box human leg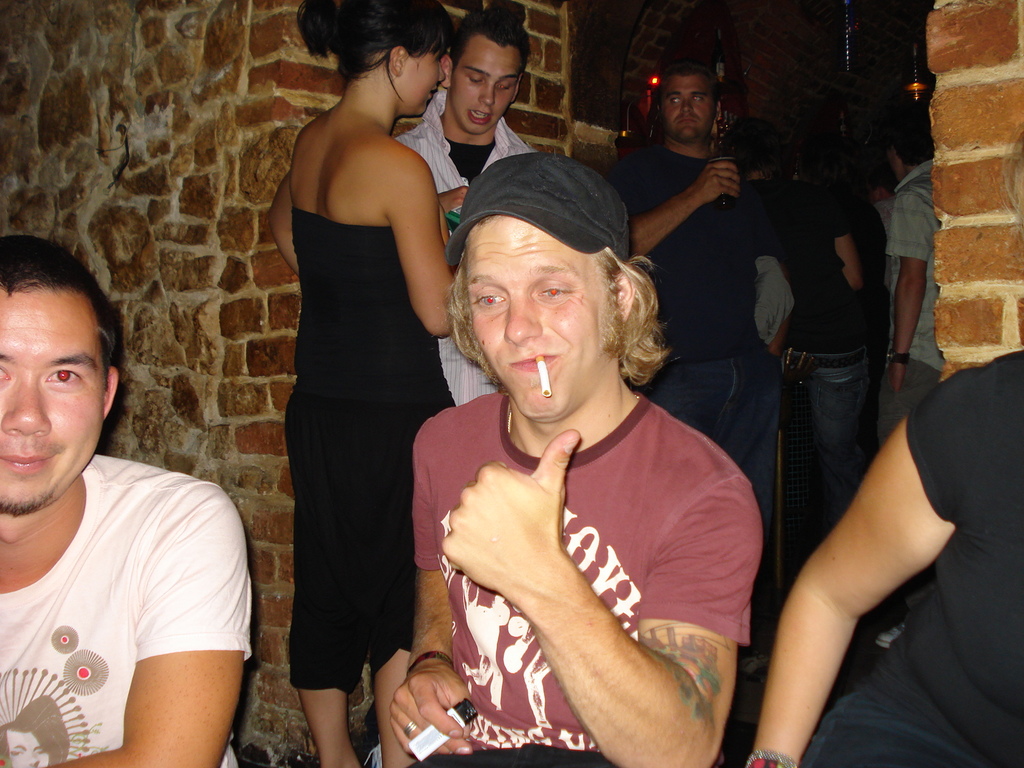
bbox(371, 376, 450, 766)
